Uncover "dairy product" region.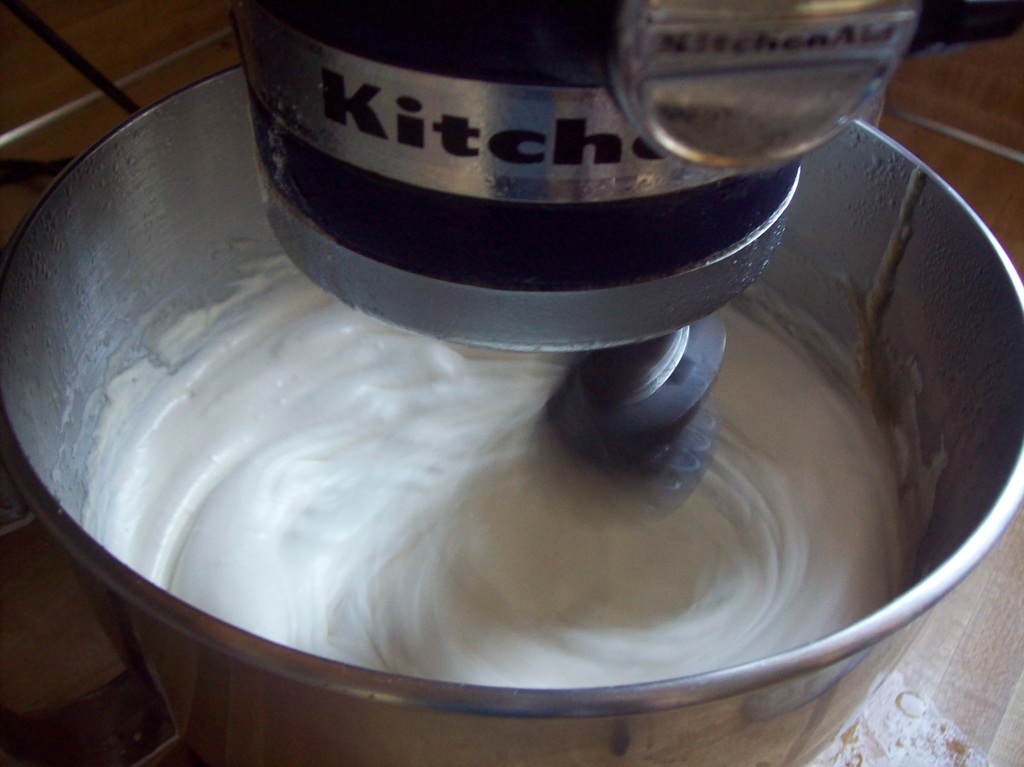
Uncovered: detection(82, 273, 898, 698).
